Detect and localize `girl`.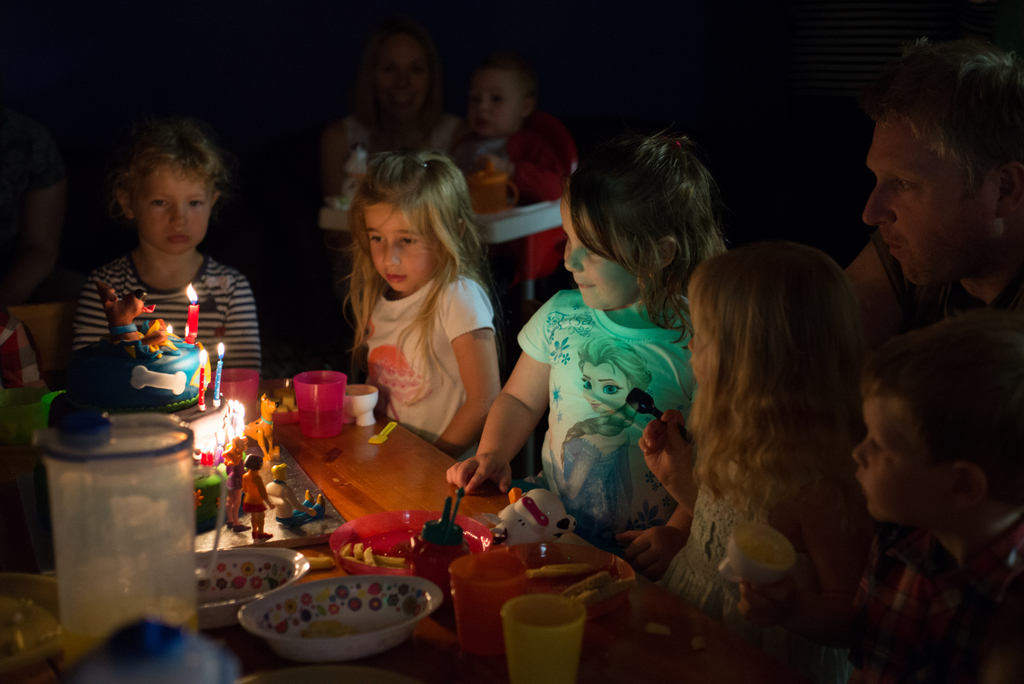
Localized at {"left": 633, "top": 229, "right": 876, "bottom": 628}.
